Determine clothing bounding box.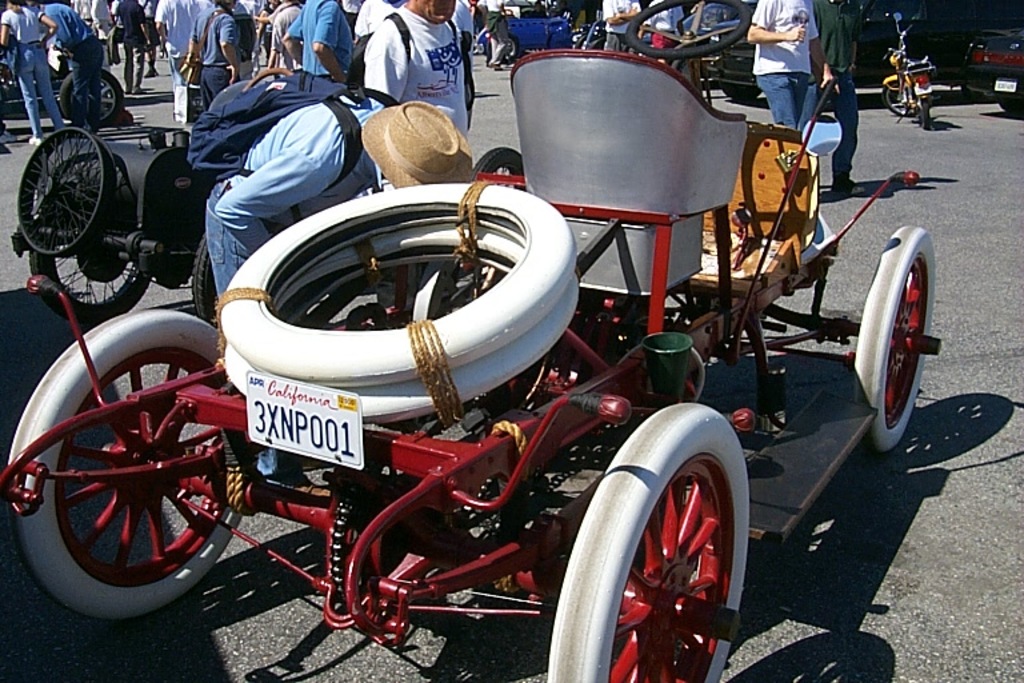
Determined: bbox=(367, 4, 475, 136).
